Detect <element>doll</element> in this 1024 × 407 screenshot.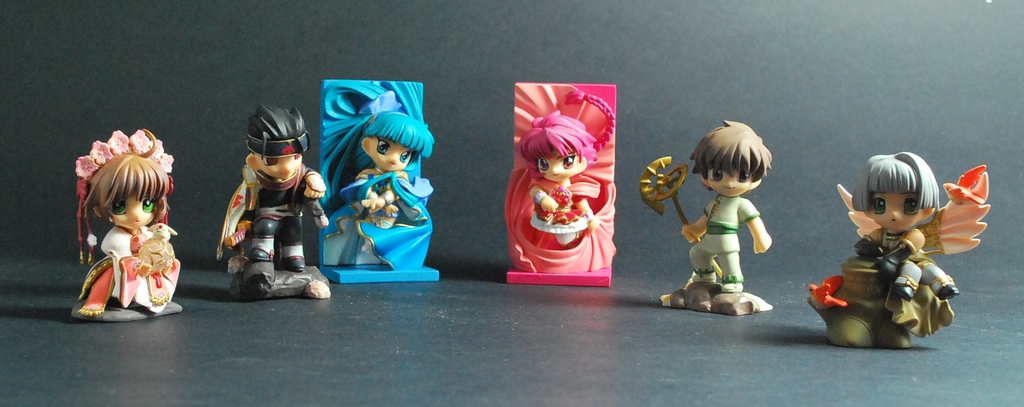
Detection: (left=635, top=118, right=775, bottom=301).
